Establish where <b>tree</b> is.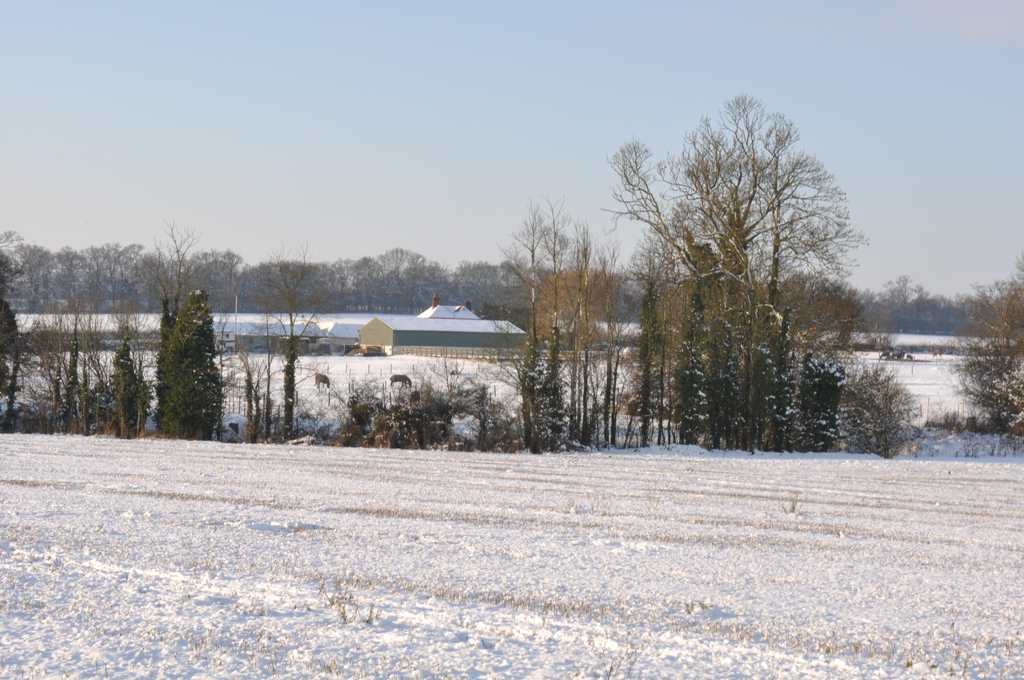
Established at rect(941, 259, 1023, 437).
